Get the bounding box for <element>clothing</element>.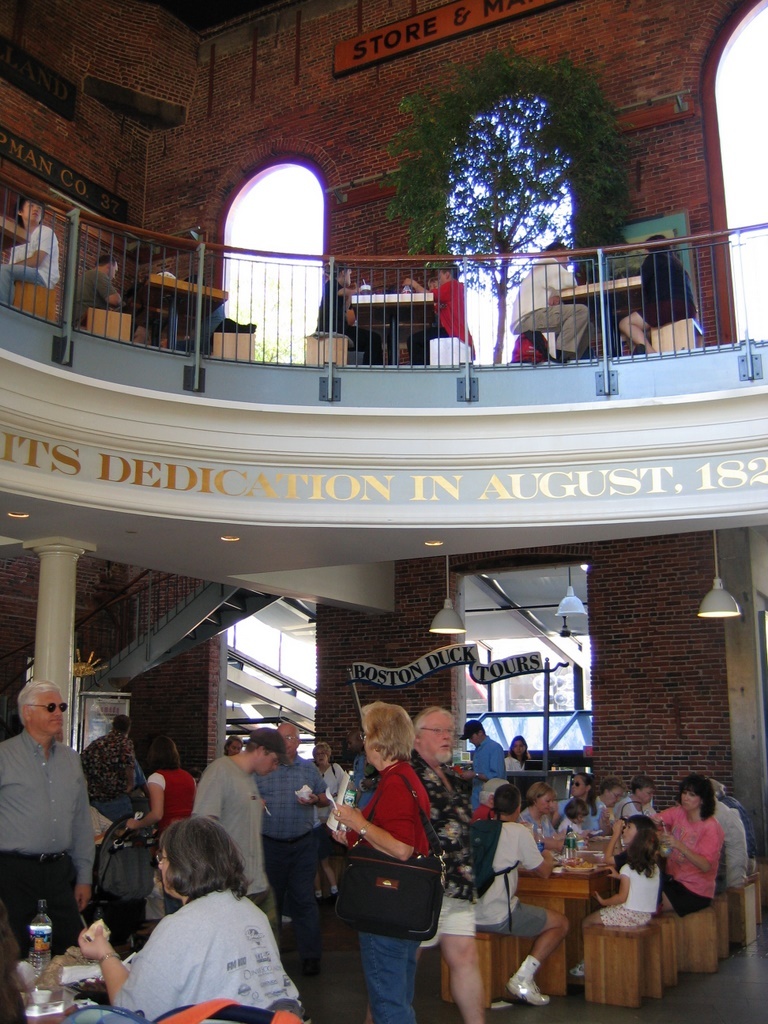
553, 796, 610, 834.
